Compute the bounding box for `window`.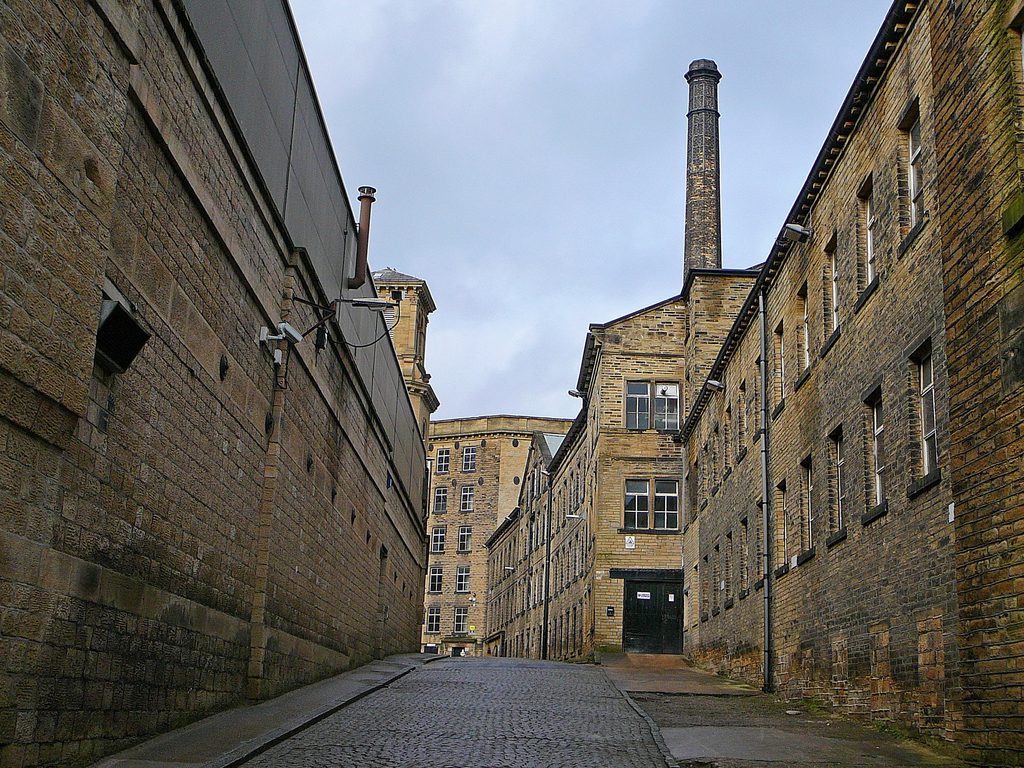
pyautogui.locateOnScreen(434, 487, 447, 511).
